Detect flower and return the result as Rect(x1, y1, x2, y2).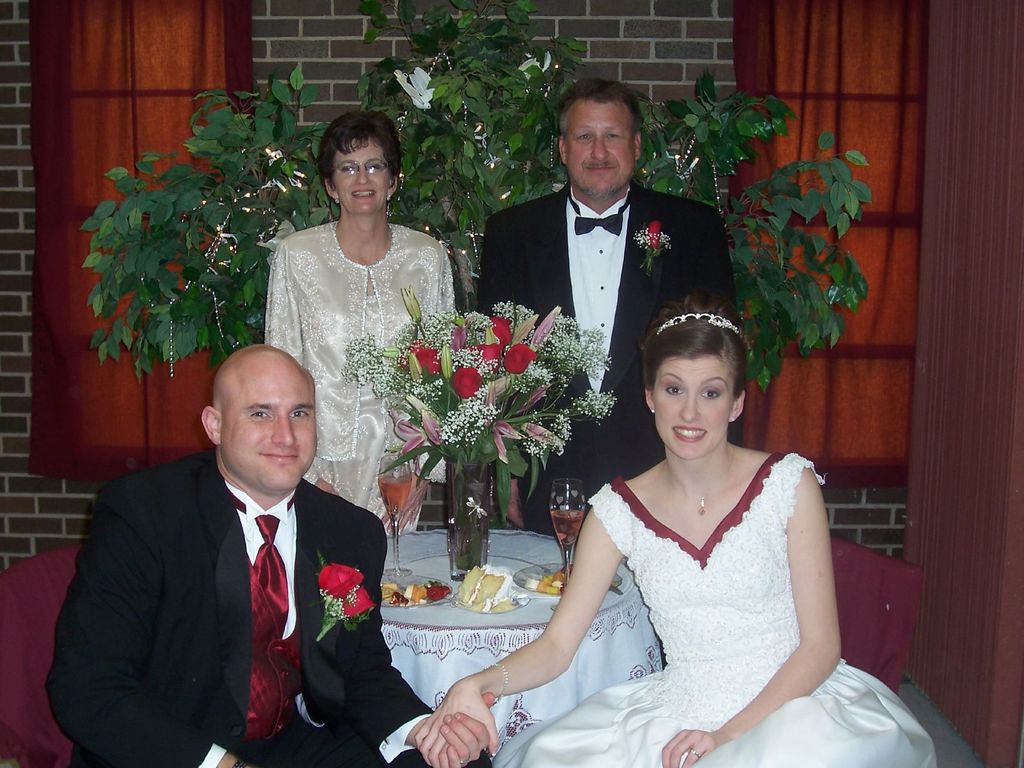
Rect(381, 345, 398, 357).
